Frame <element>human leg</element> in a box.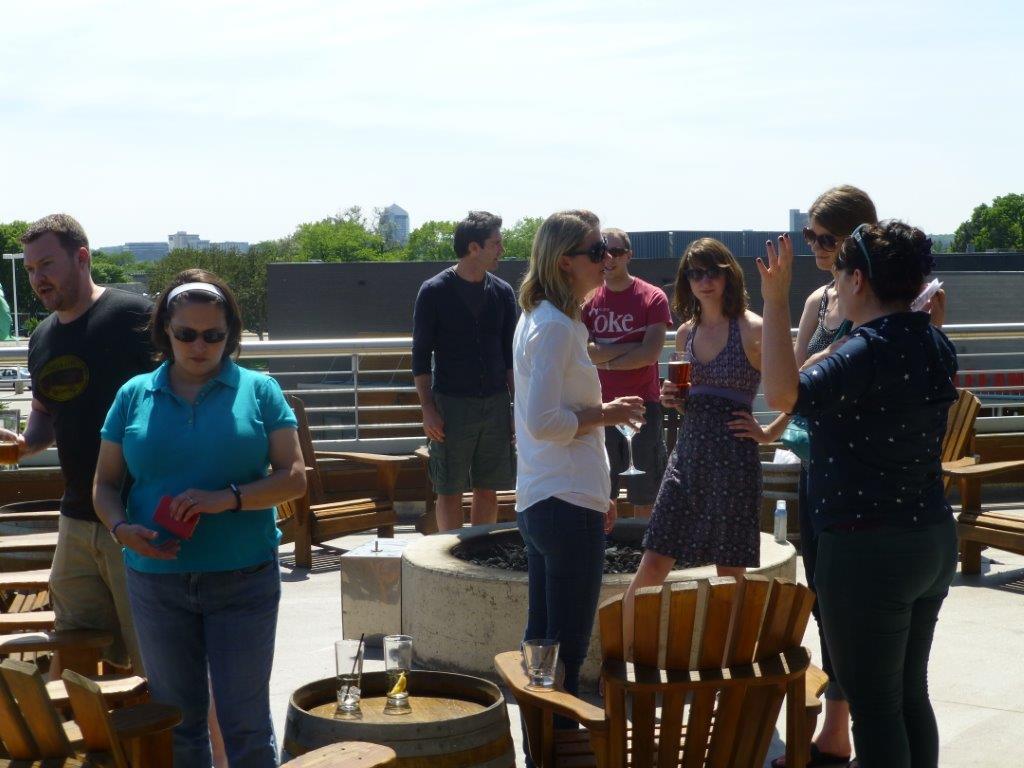
region(471, 394, 510, 529).
